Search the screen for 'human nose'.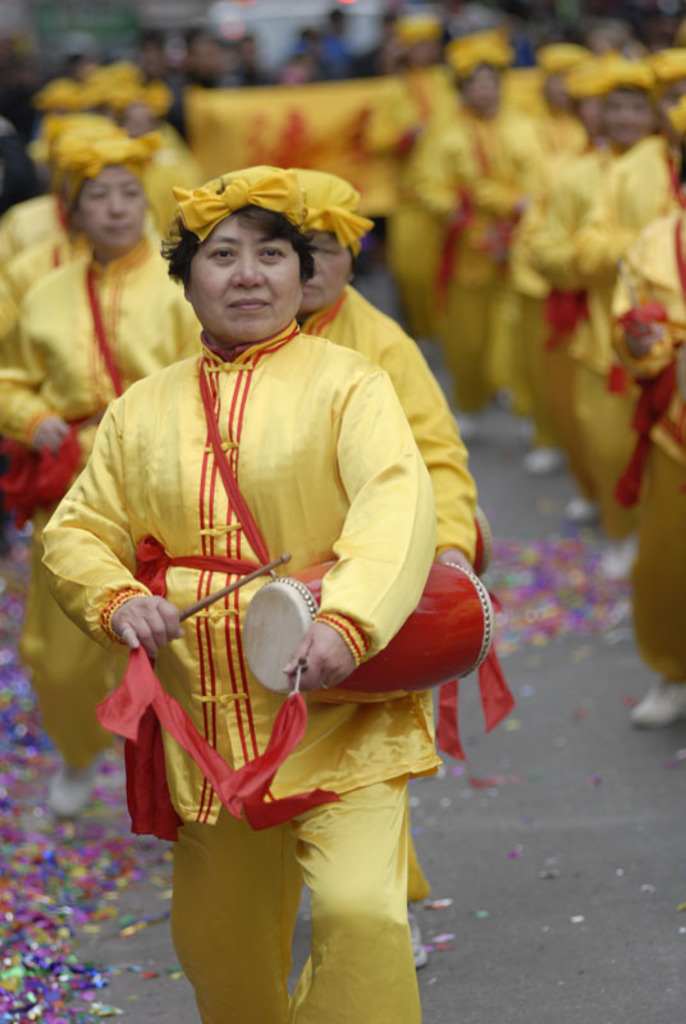
Found at [102, 188, 129, 215].
